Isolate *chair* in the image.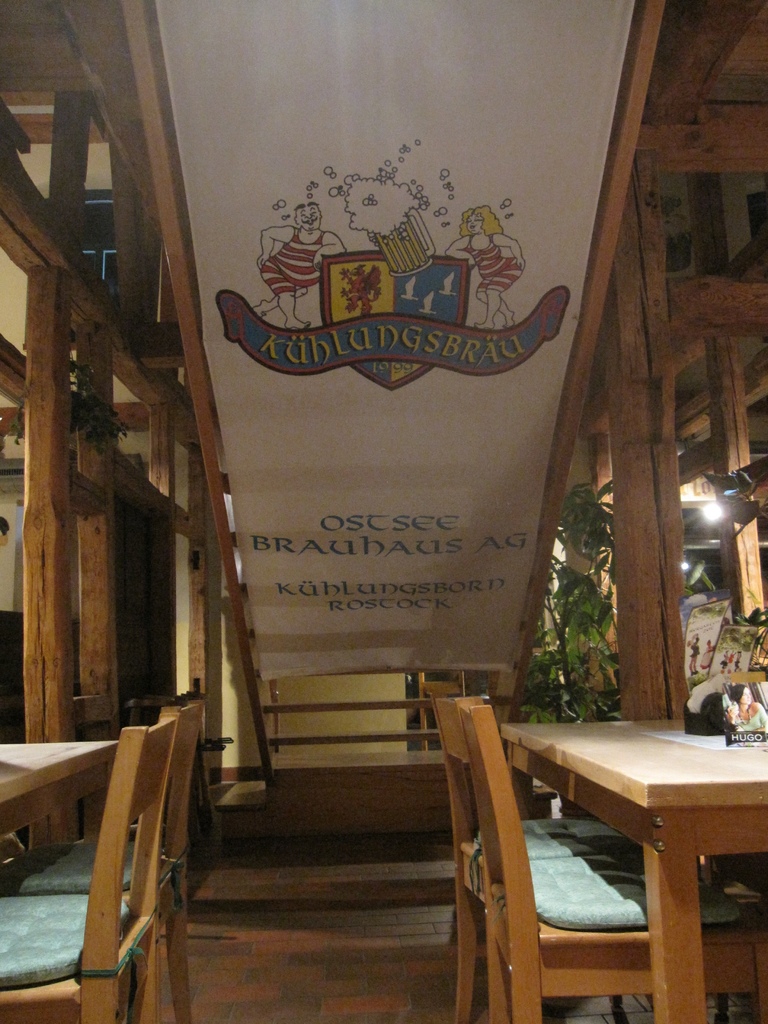
Isolated region: [14, 696, 212, 1023].
